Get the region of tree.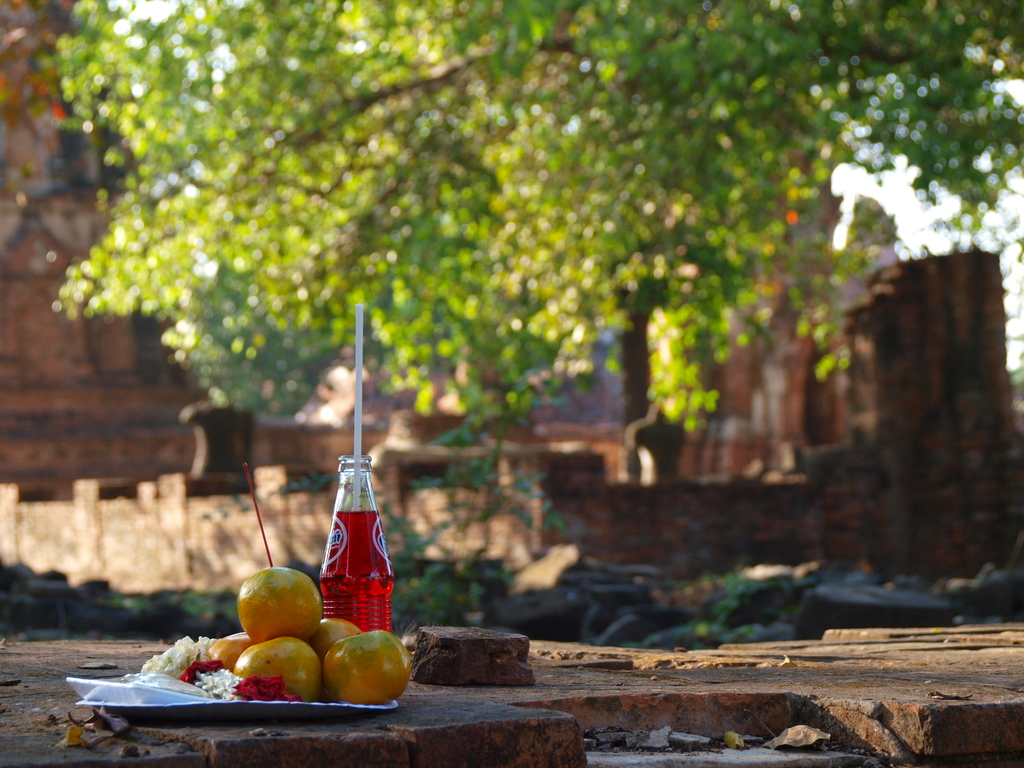
select_region(0, 2, 1023, 566).
